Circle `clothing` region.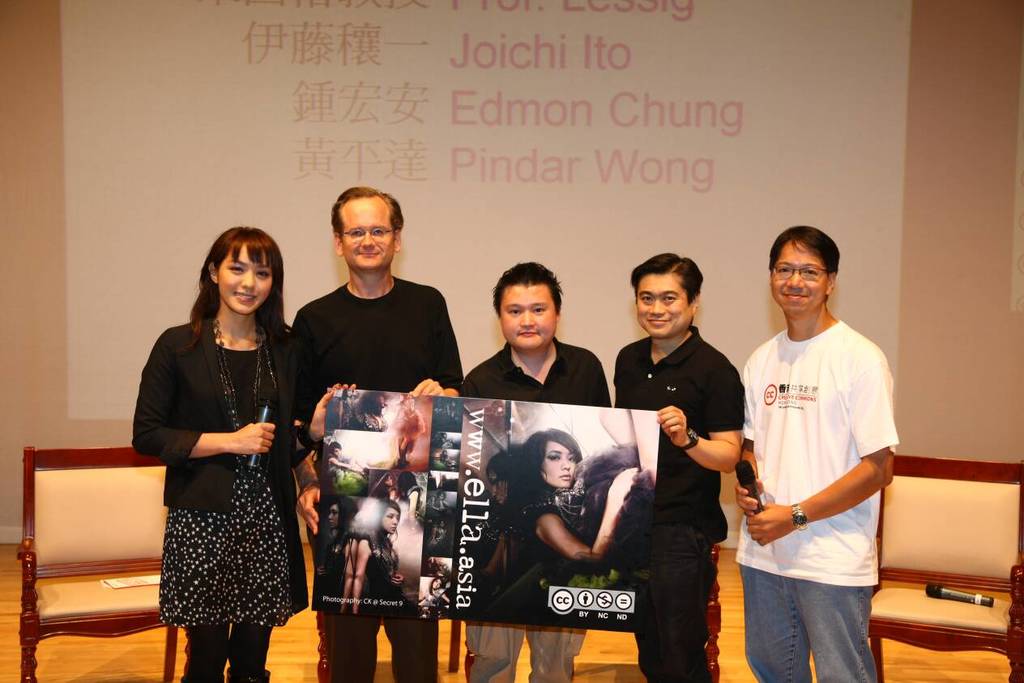
Region: 281/271/465/682.
